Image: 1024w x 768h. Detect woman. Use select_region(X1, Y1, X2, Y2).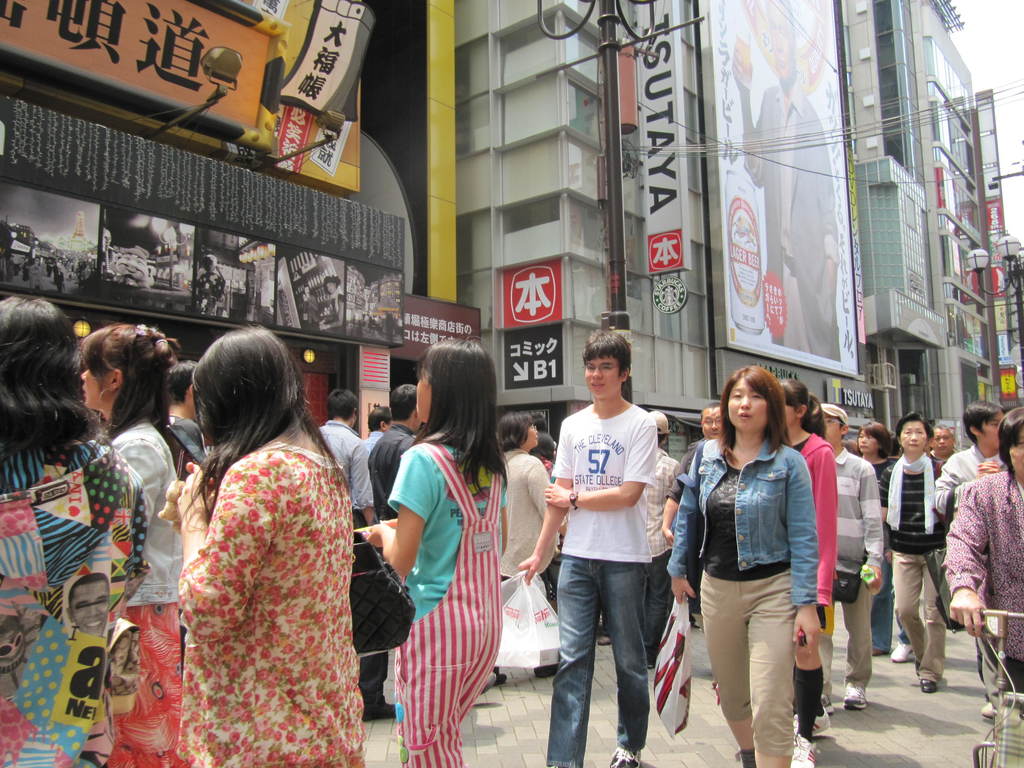
select_region(75, 325, 189, 765).
